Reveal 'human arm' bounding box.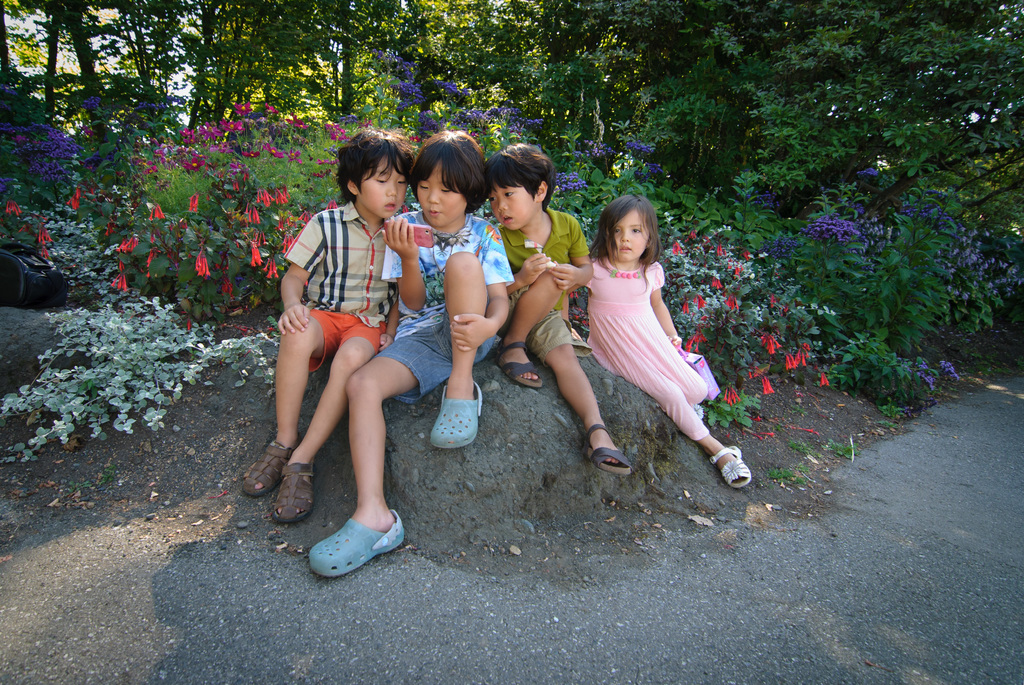
Revealed: crop(452, 227, 509, 353).
